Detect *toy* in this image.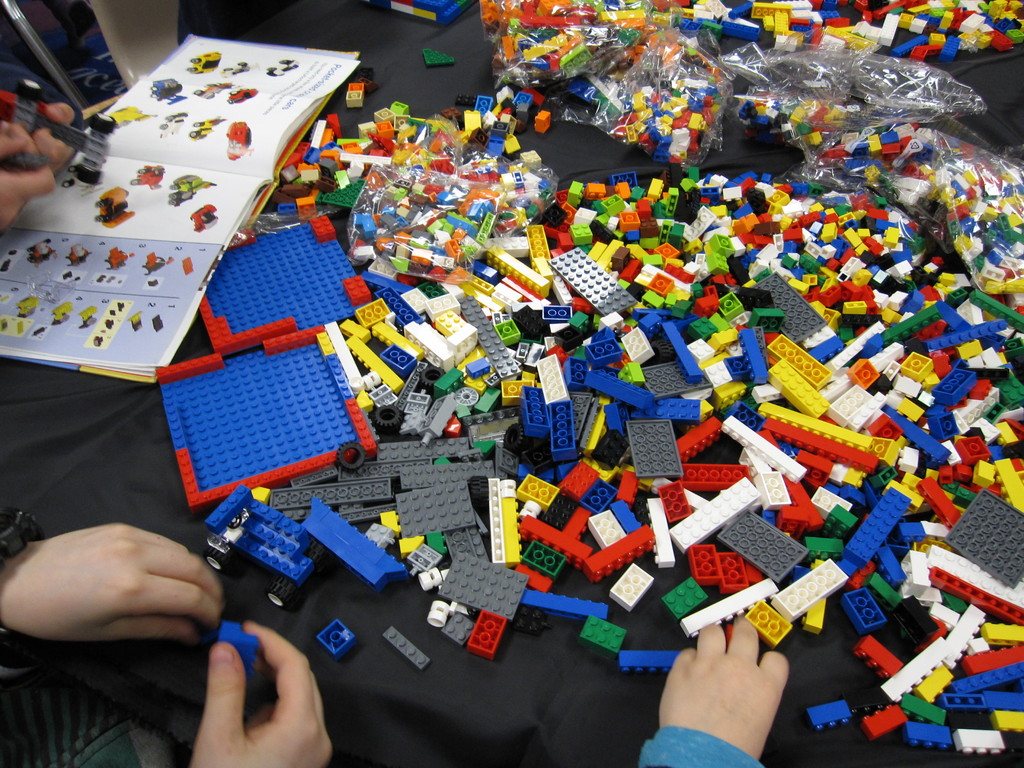
Detection: left=187, top=52, right=222, bottom=77.
